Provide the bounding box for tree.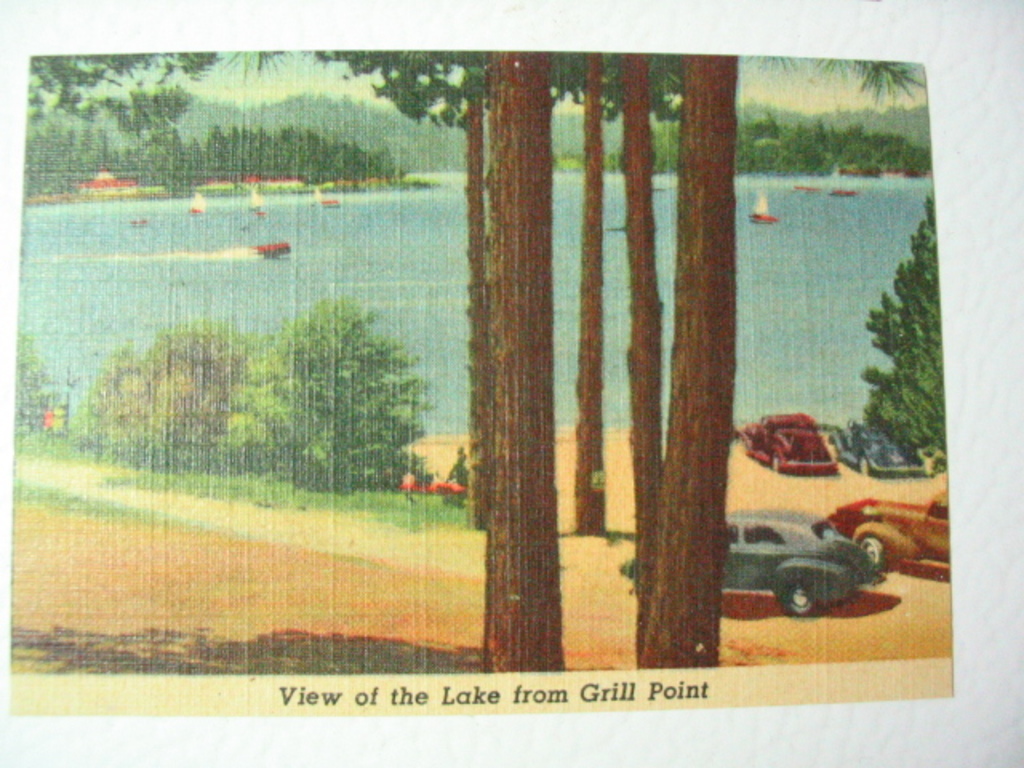
pyautogui.locateOnScreen(22, 51, 224, 136).
